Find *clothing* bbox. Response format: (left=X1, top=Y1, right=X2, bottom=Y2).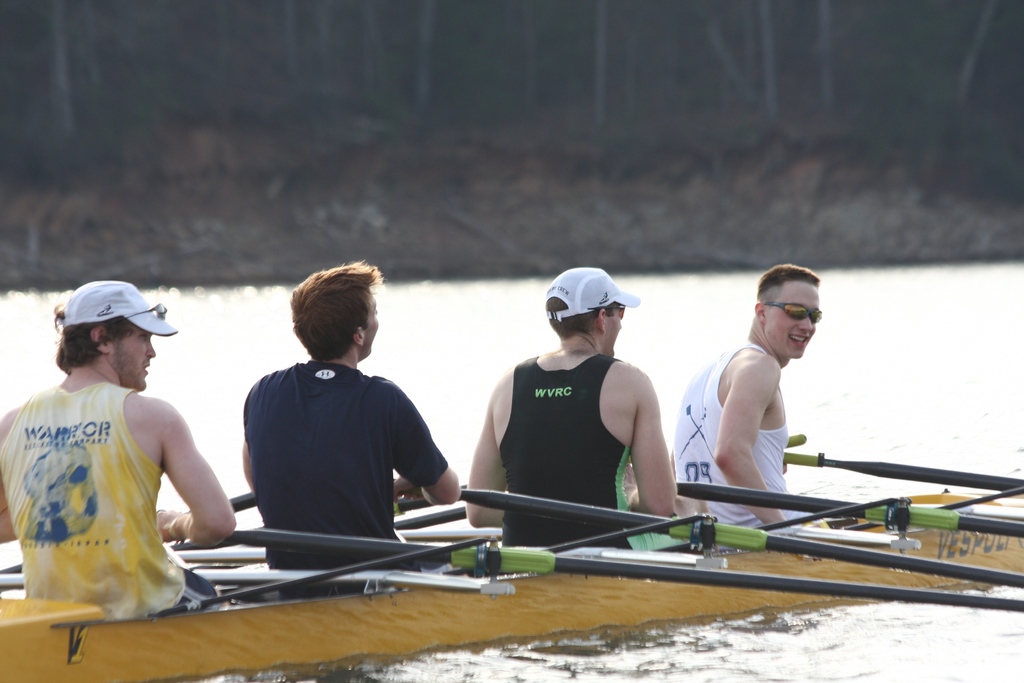
(left=237, top=365, right=451, bottom=592).
